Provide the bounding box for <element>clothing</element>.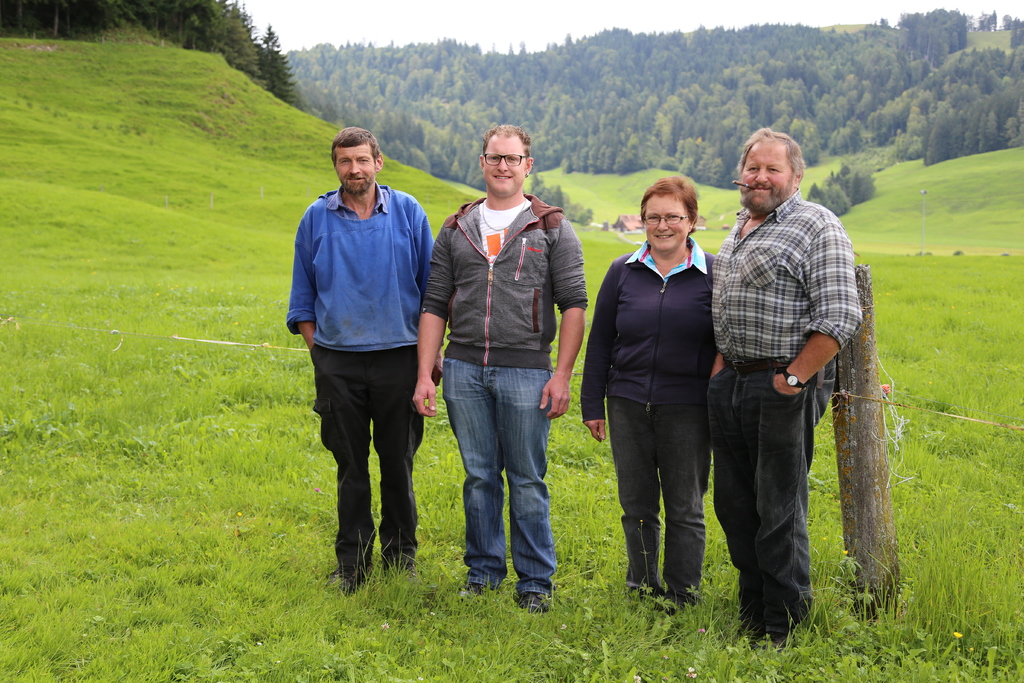
[left=418, top=189, right=596, bottom=608].
